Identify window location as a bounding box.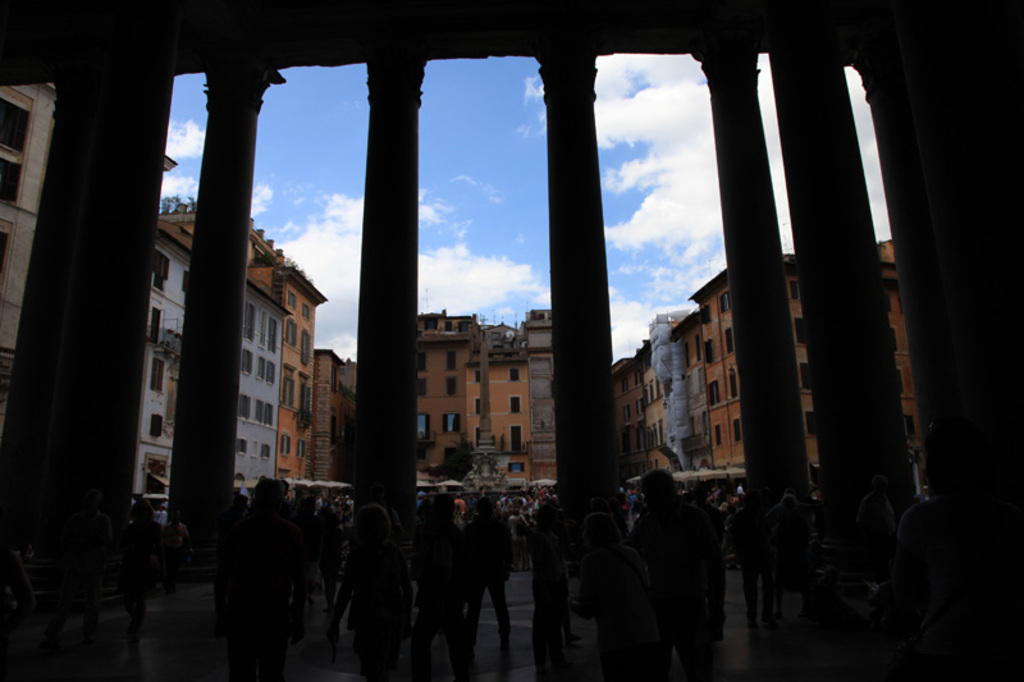
BBox(797, 361, 814, 390).
